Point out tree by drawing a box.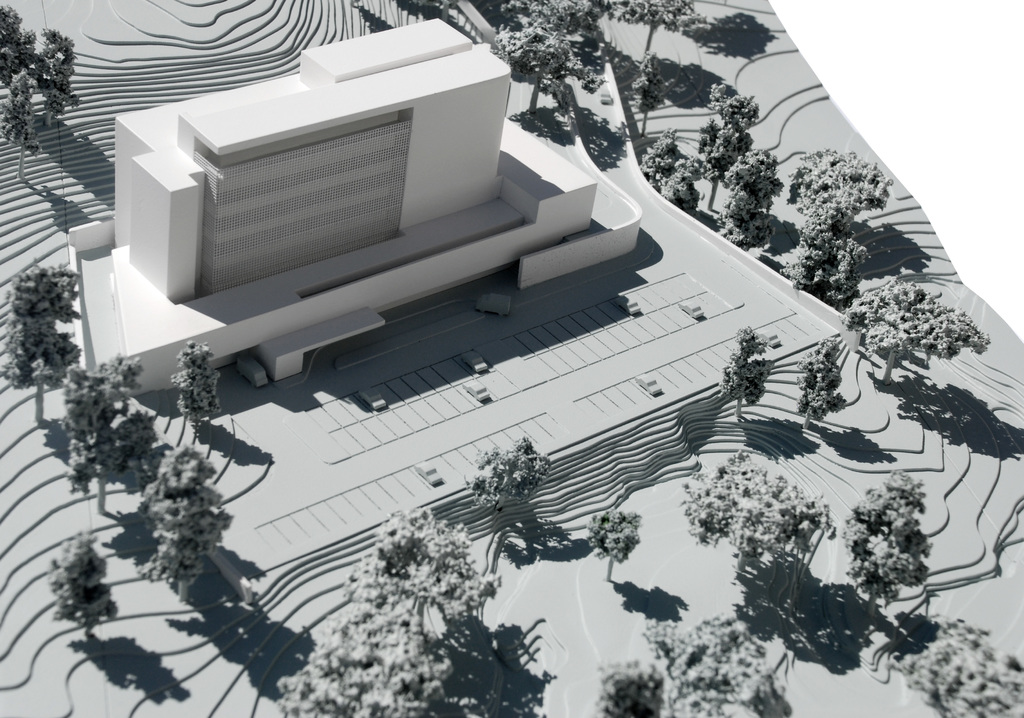
Rect(278, 608, 454, 717).
